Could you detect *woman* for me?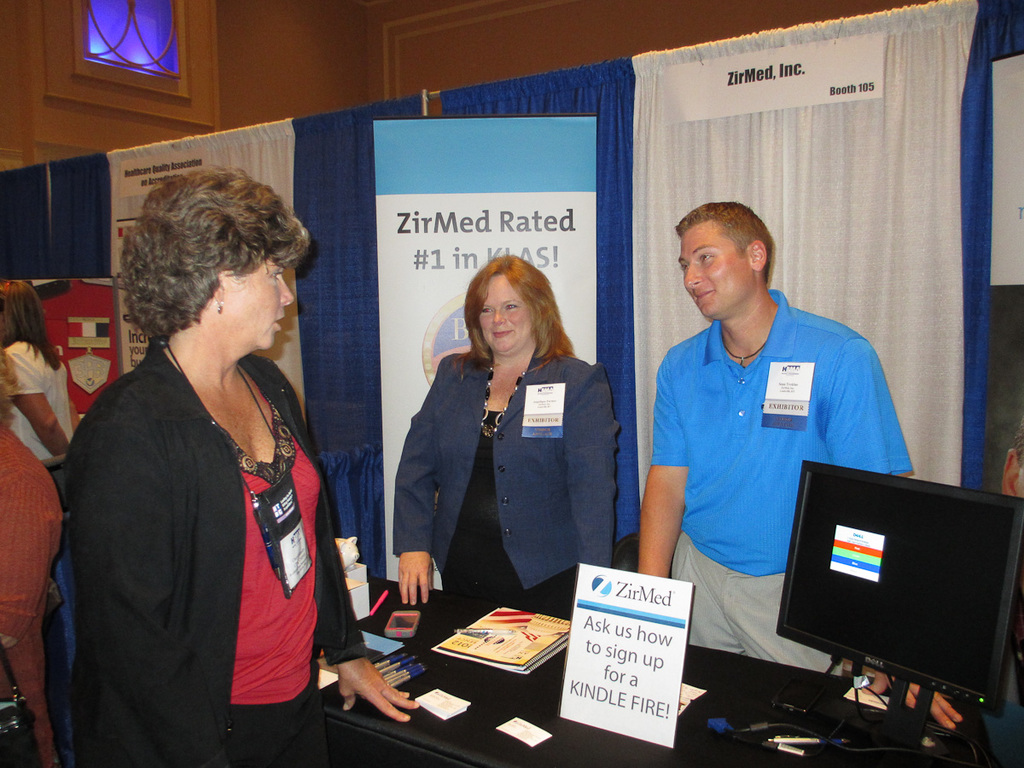
Detection result: l=0, t=346, r=65, b=767.
